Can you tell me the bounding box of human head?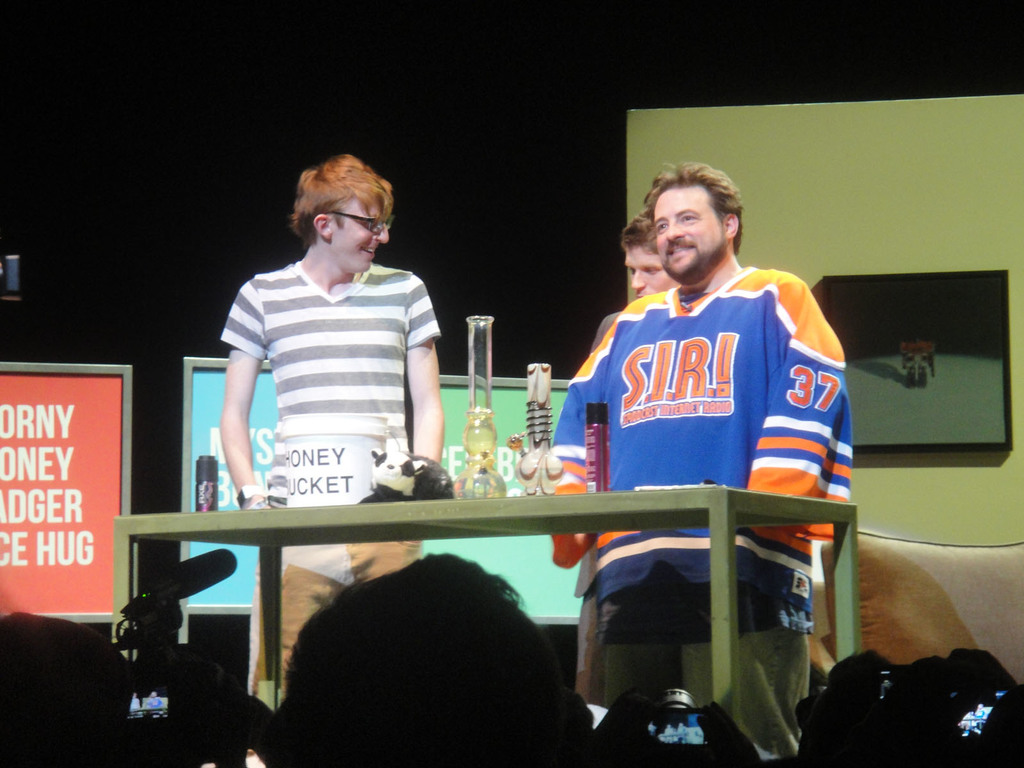
crop(0, 616, 134, 767).
